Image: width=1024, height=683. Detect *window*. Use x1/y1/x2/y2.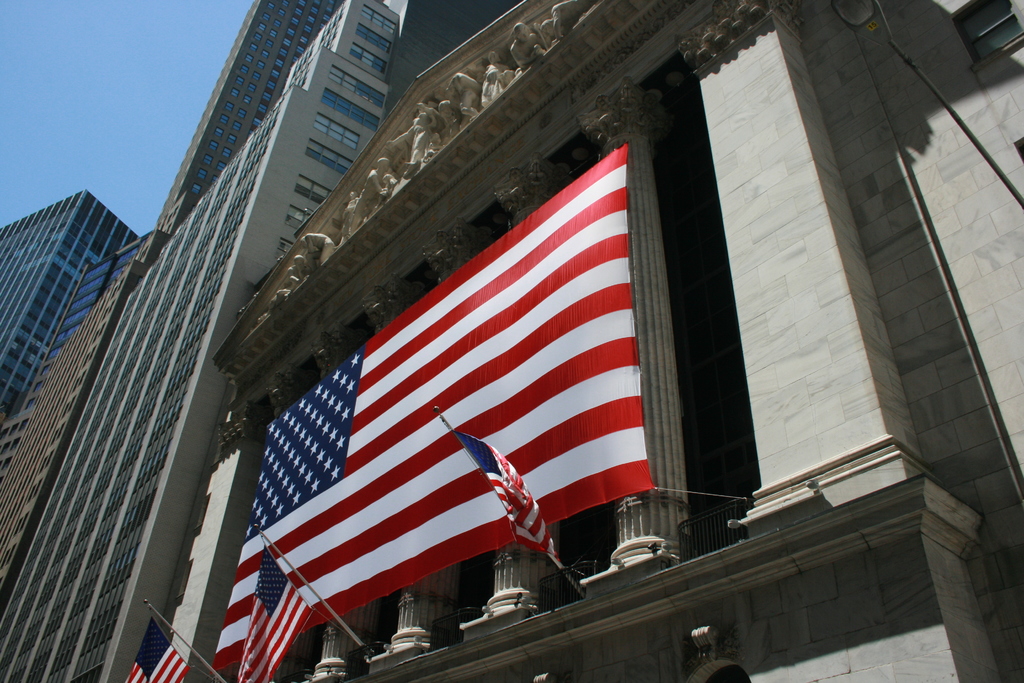
248/86/253/93.
